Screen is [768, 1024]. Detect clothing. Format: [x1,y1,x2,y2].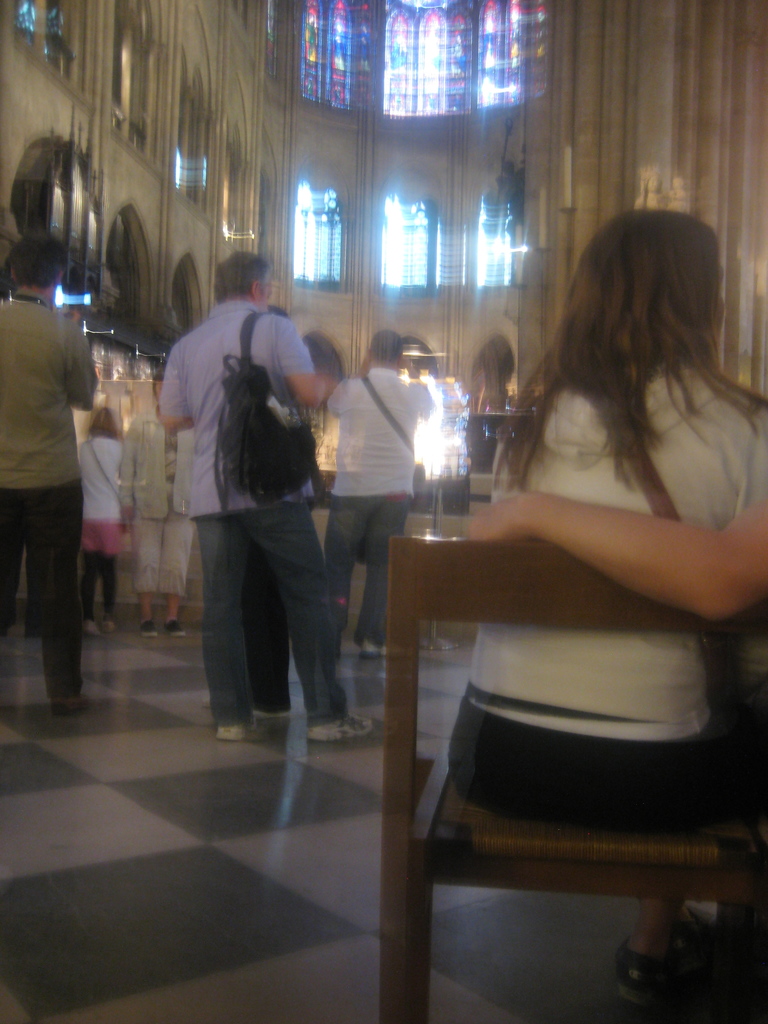
[0,290,100,696].
